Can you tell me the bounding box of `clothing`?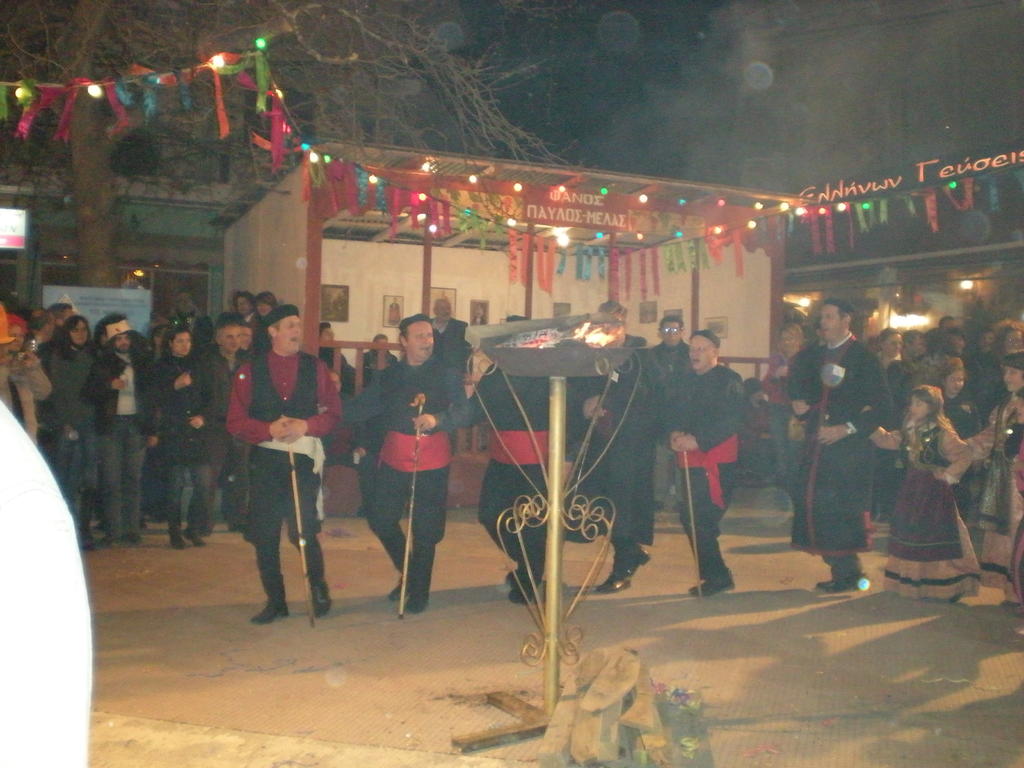
x1=346, y1=352, x2=472, y2=589.
